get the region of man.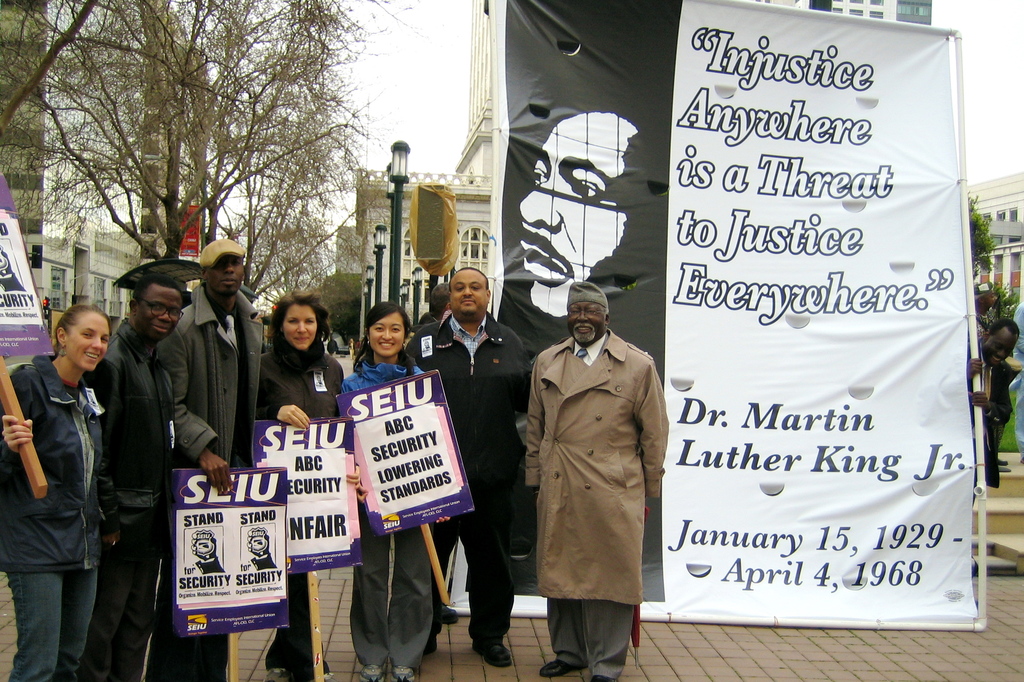
965:320:1018:507.
